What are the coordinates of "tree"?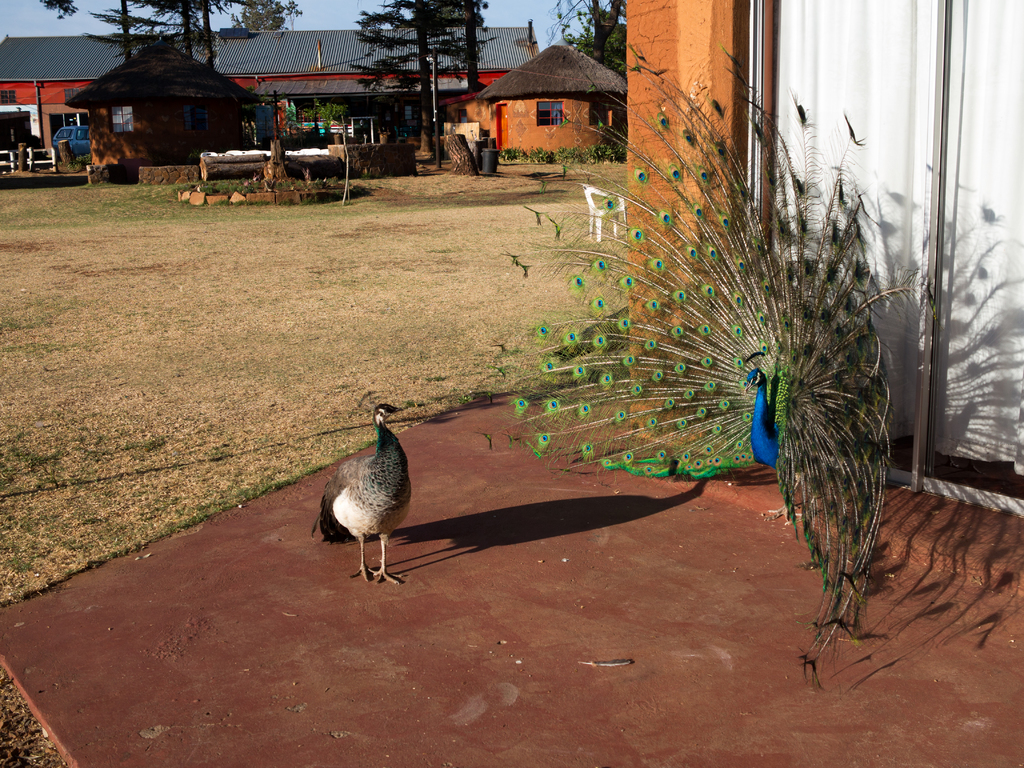
box(353, 0, 451, 158).
